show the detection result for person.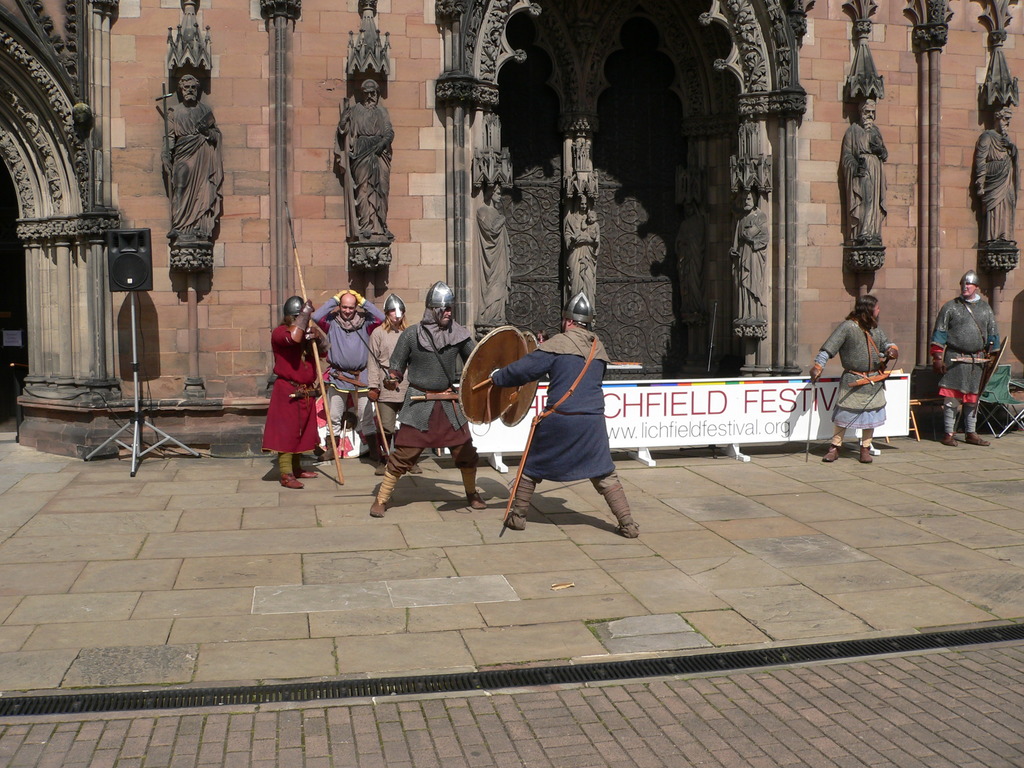
left=488, top=289, right=643, bottom=540.
